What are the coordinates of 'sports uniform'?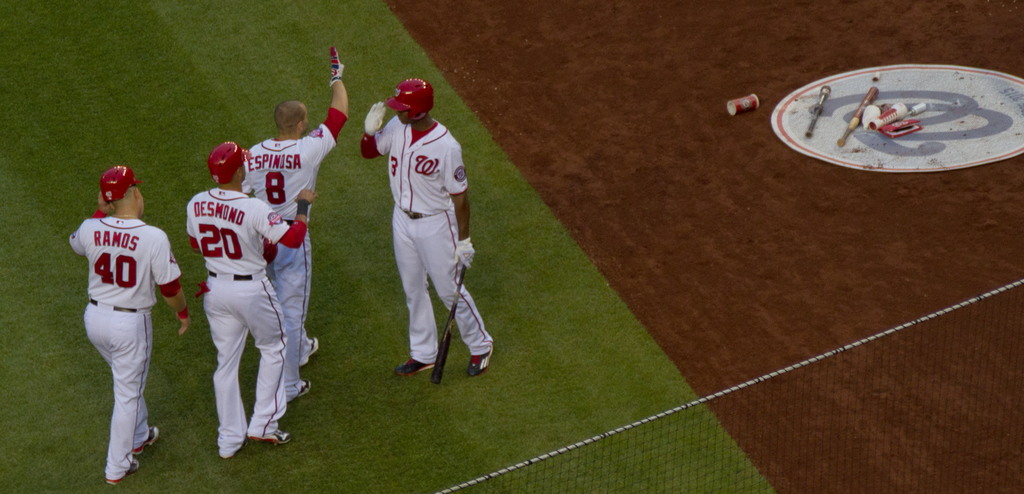
detection(187, 146, 305, 457).
